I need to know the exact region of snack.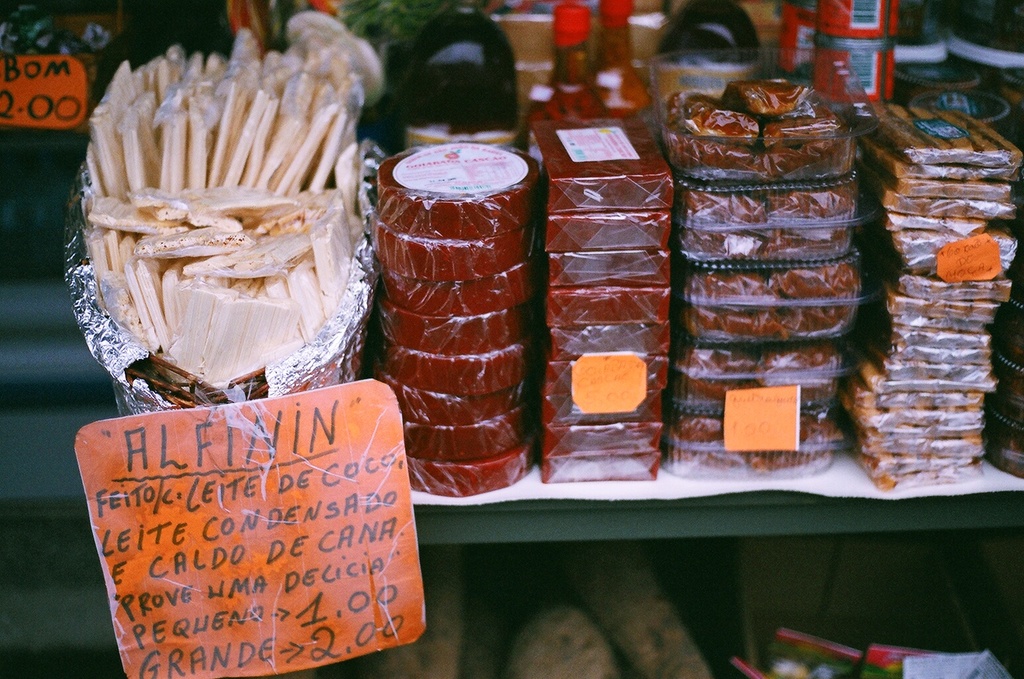
Region: (x1=50, y1=85, x2=376, y2=376).
